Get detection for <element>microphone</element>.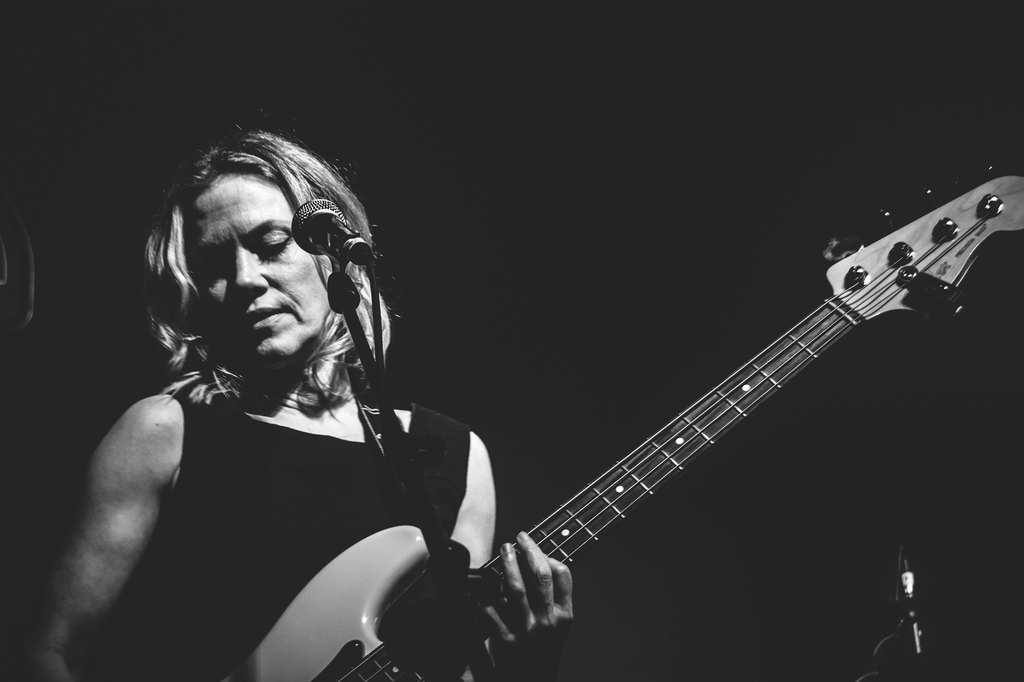
Detection: box=[292, 198, 372, 271].
